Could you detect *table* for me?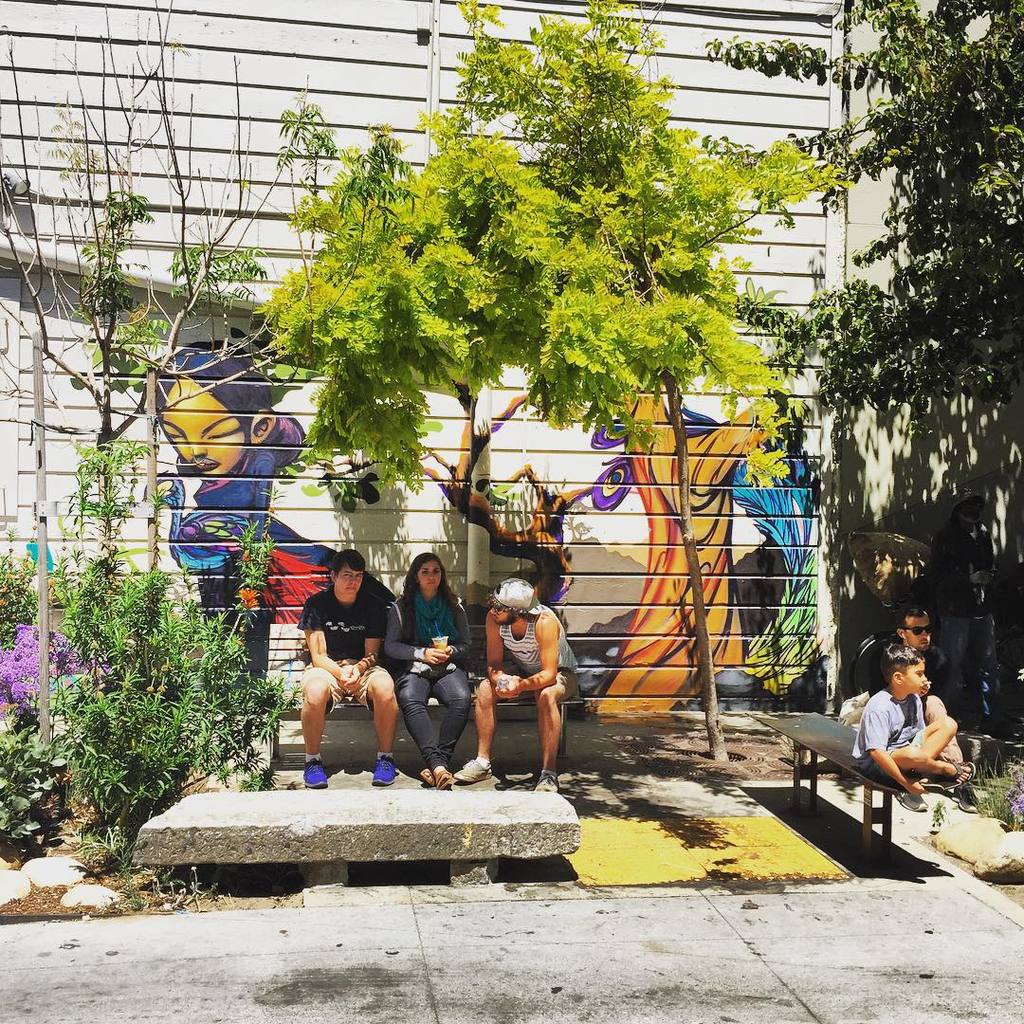
Detection result: <bbox>247, 611, 589, 775</bbox>.
